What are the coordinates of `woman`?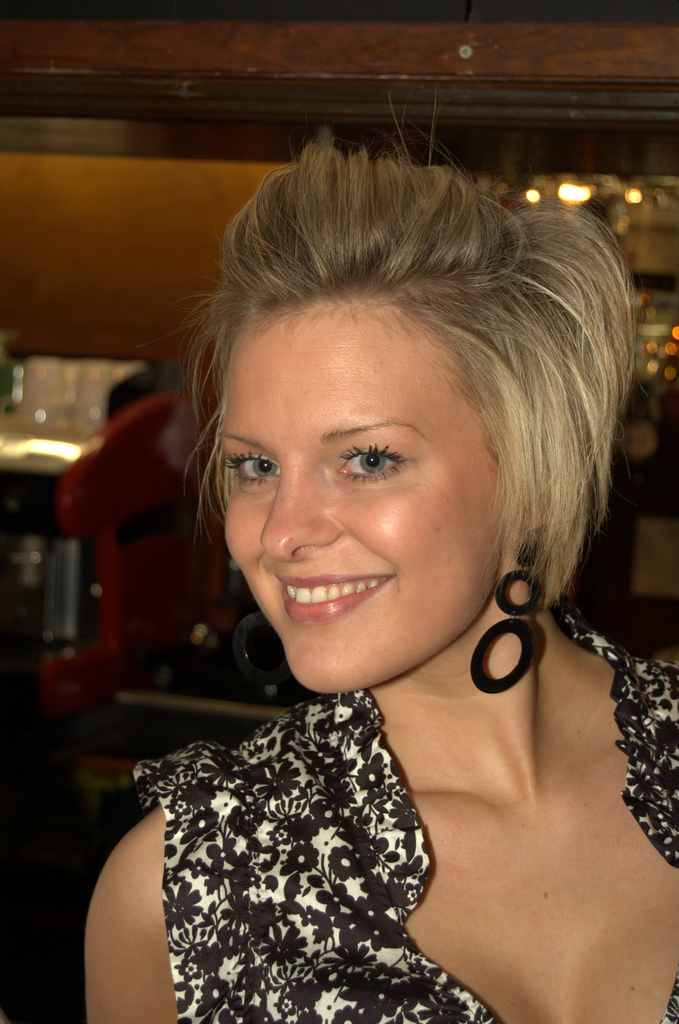
{"x1": 73, "y1": 146, "x2": 678, "y2": 1014}.
